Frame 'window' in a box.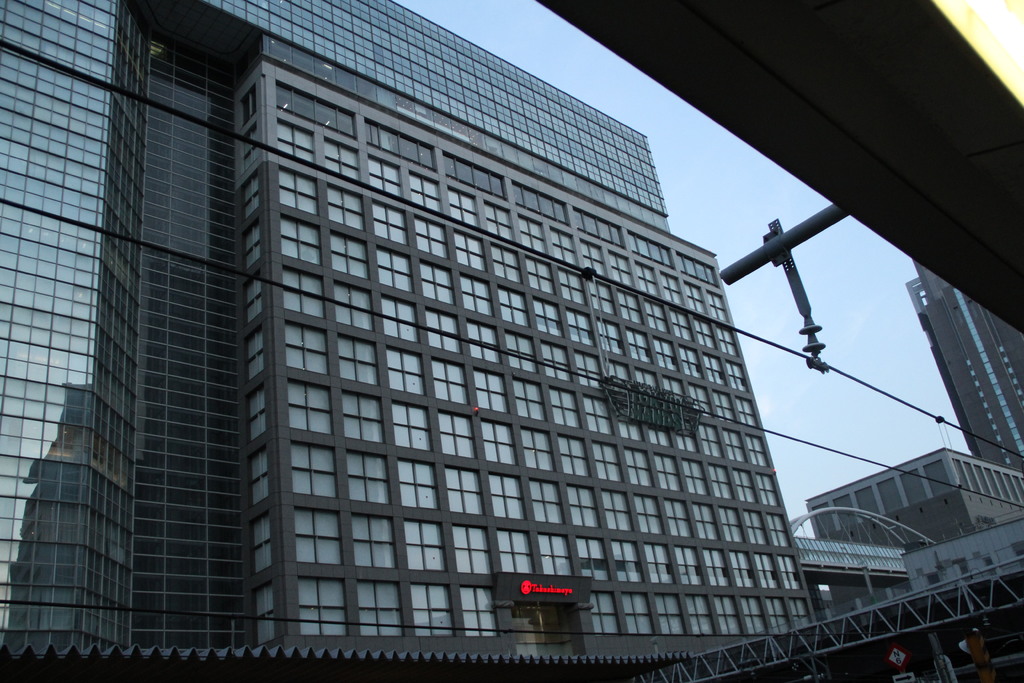
598, 319, 621, 358.
